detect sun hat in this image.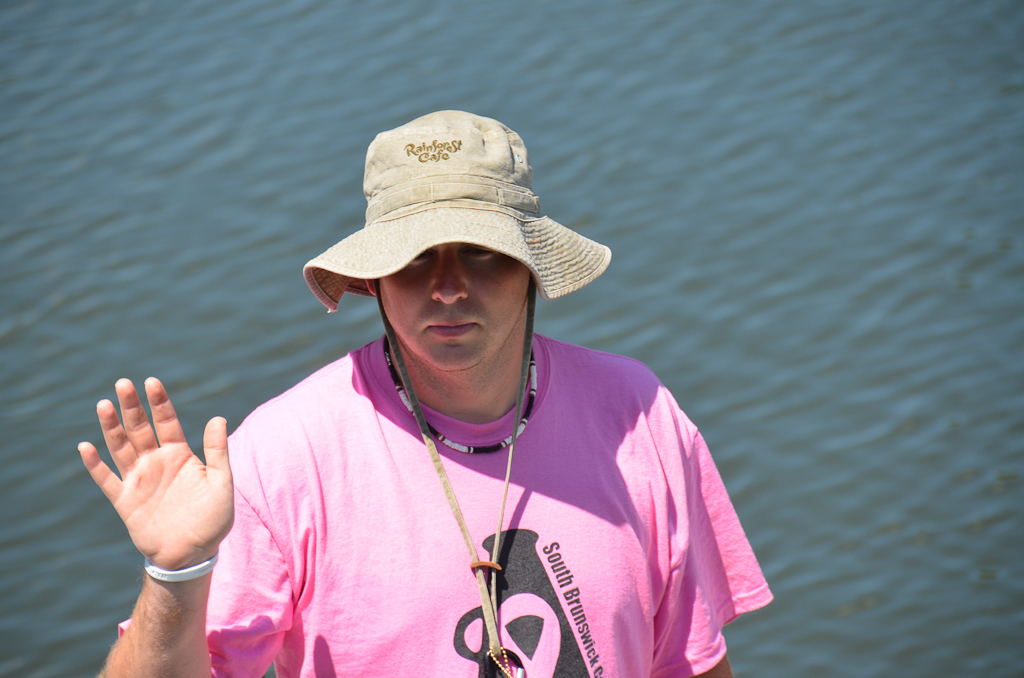
Detection: l=301, t=106, r=610, b=677.
